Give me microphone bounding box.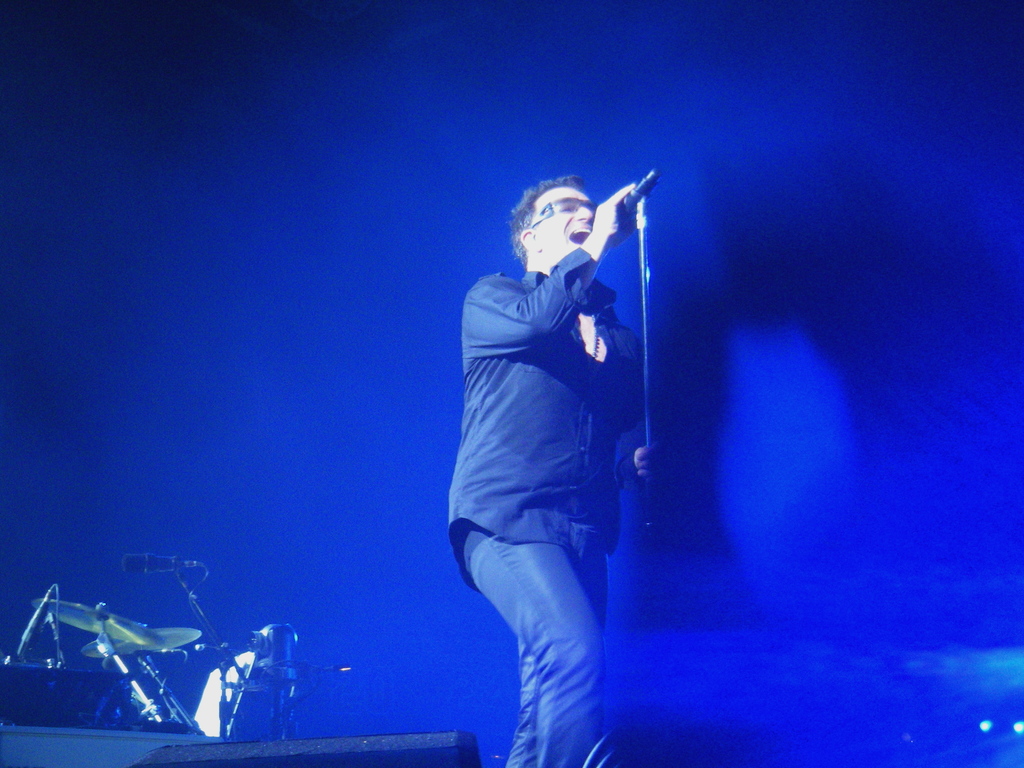
bbox(616, 166, 663, 221).
